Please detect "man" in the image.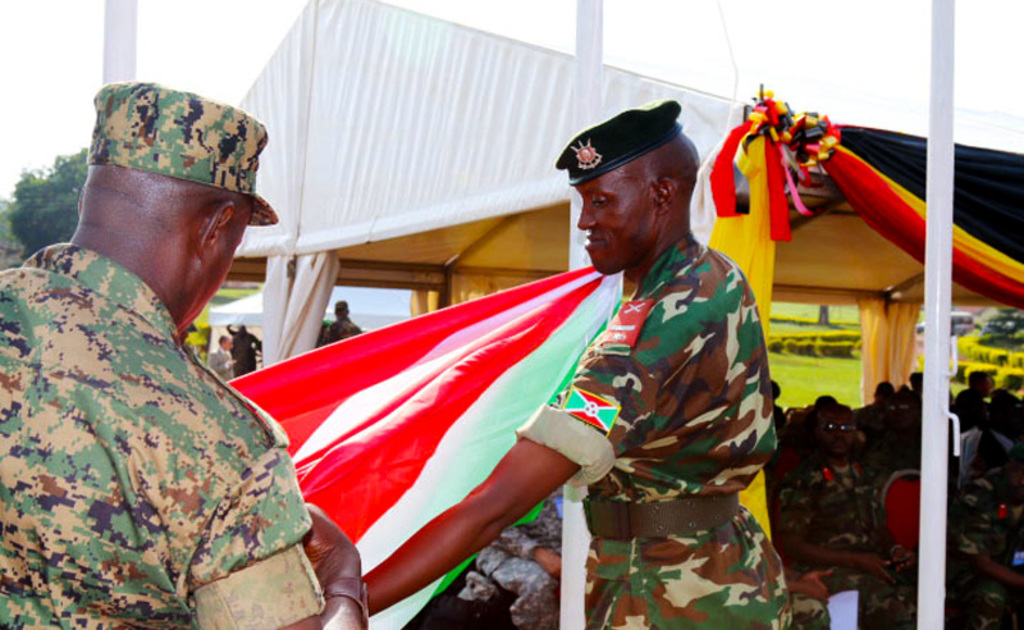
rect(210, 337, 237, 380).
